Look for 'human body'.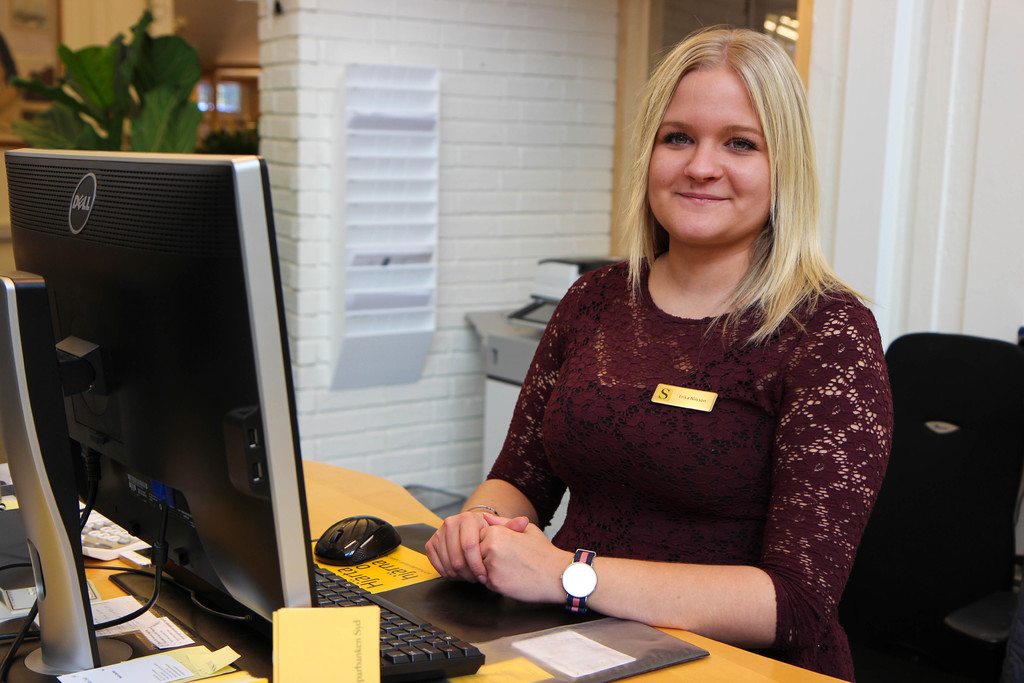
Found: x1=471 y1=23 x2=895 y2=677.
